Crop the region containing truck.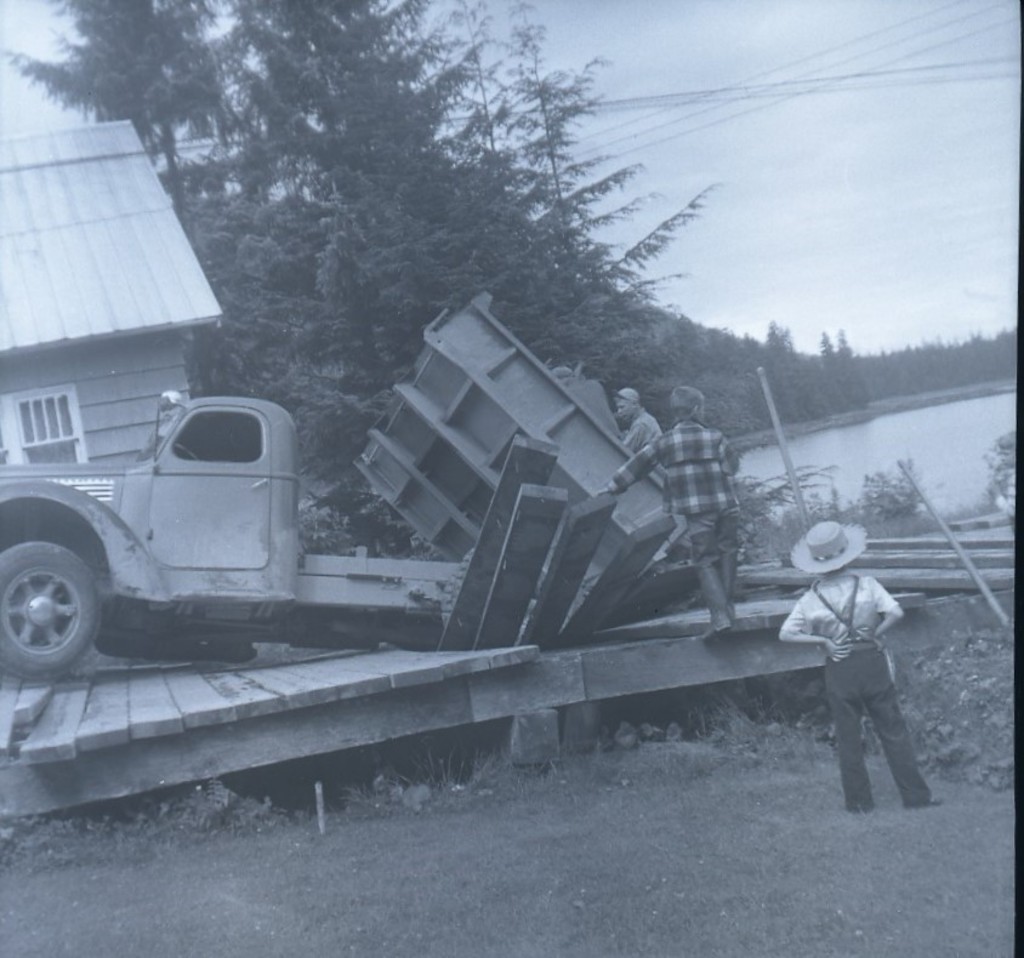
Crop region: pyautogui.locateOnScreen(0, 286, 688, 692).
